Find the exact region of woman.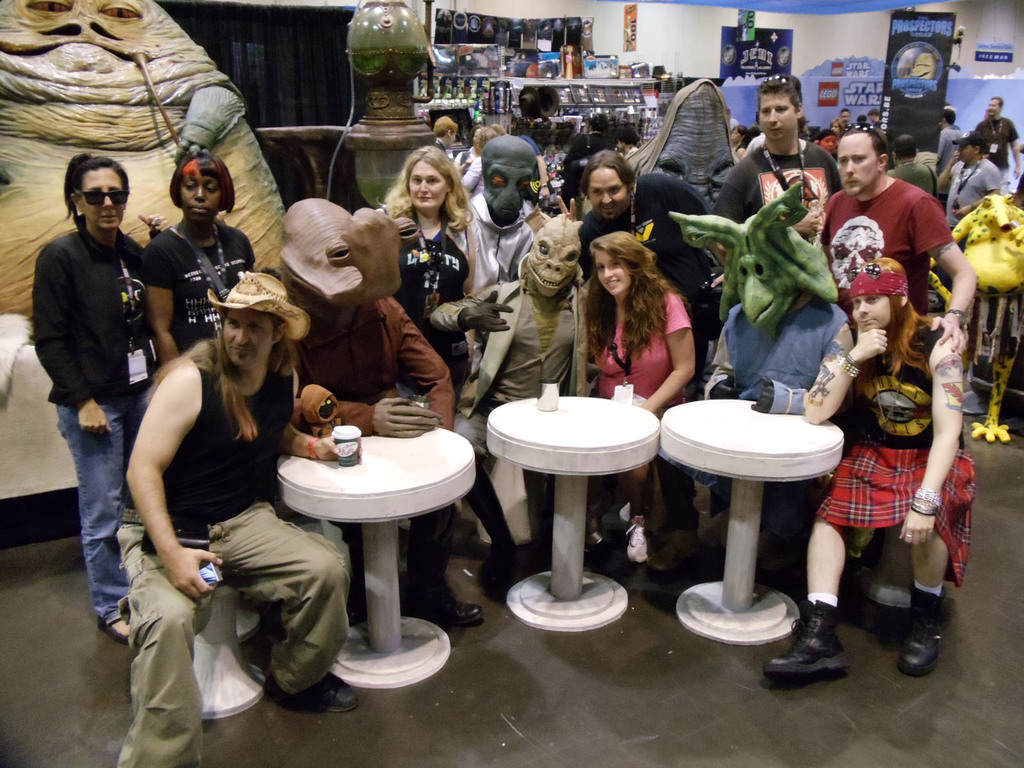
Exact region: 936/143/1000/234.
